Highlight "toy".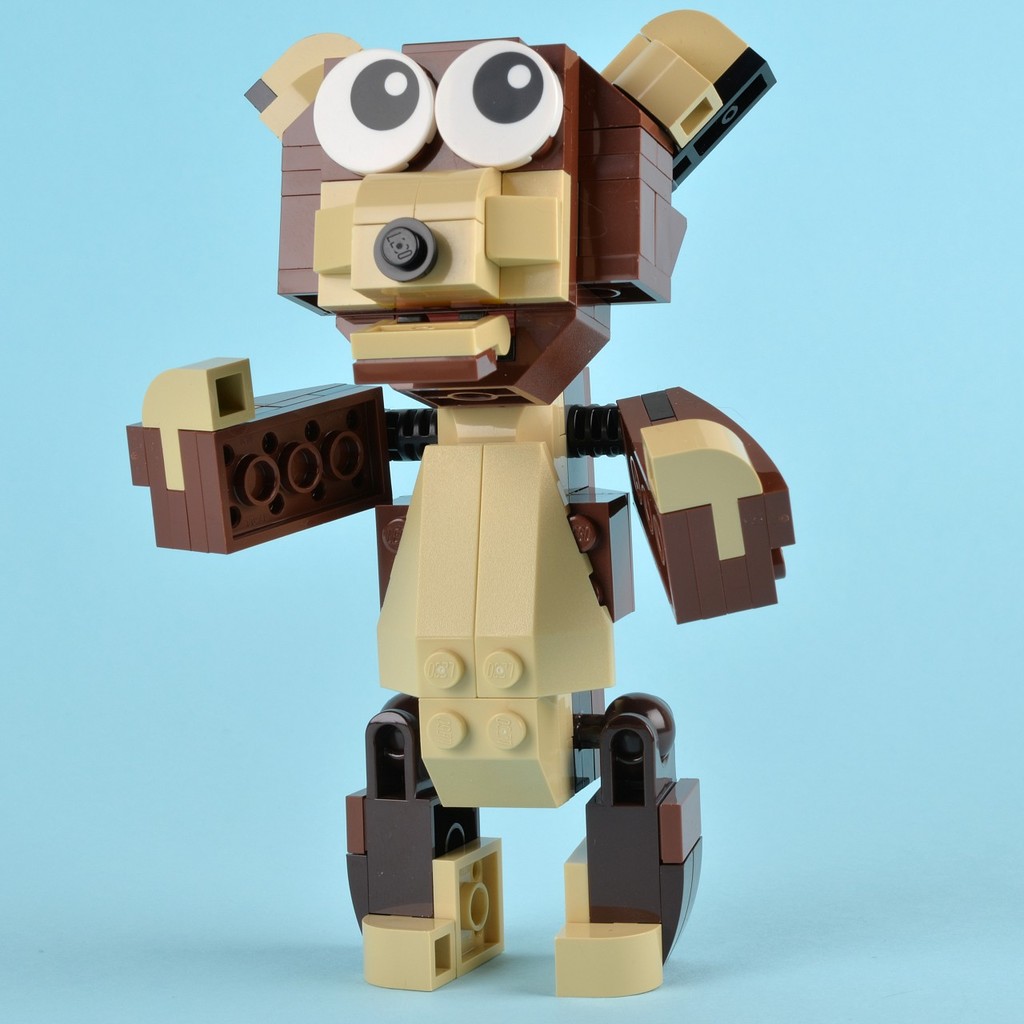
Highlighted region: box=[175, 35, 830, 1011].
